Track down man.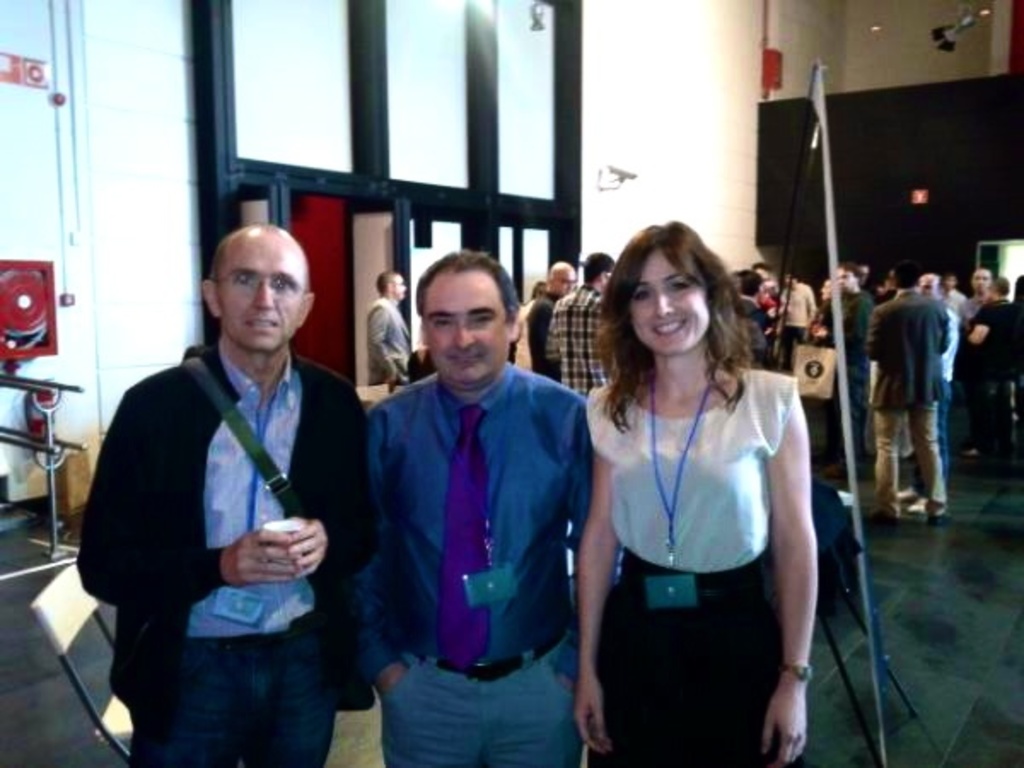
Tracked to (left=975, top=276, right=1017, bottom=423).
